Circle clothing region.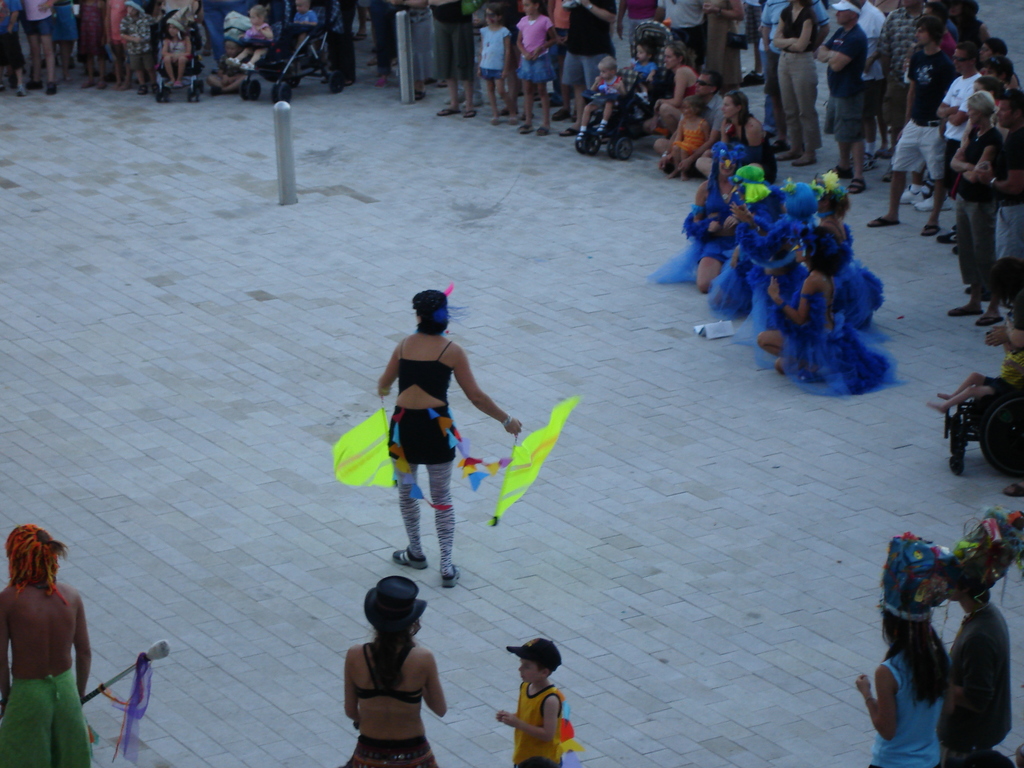
Region: 0 676 88 767.
